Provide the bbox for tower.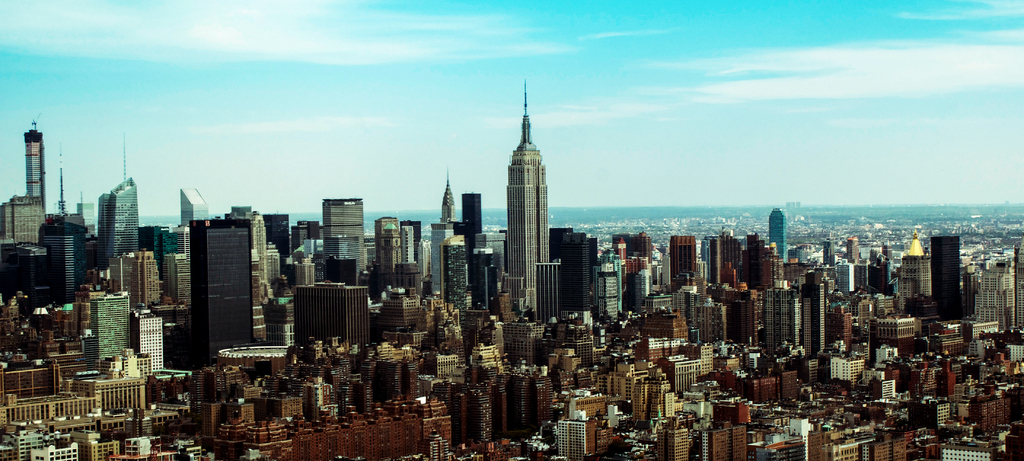
(left=179, top=188, right=204, bottom=221).
